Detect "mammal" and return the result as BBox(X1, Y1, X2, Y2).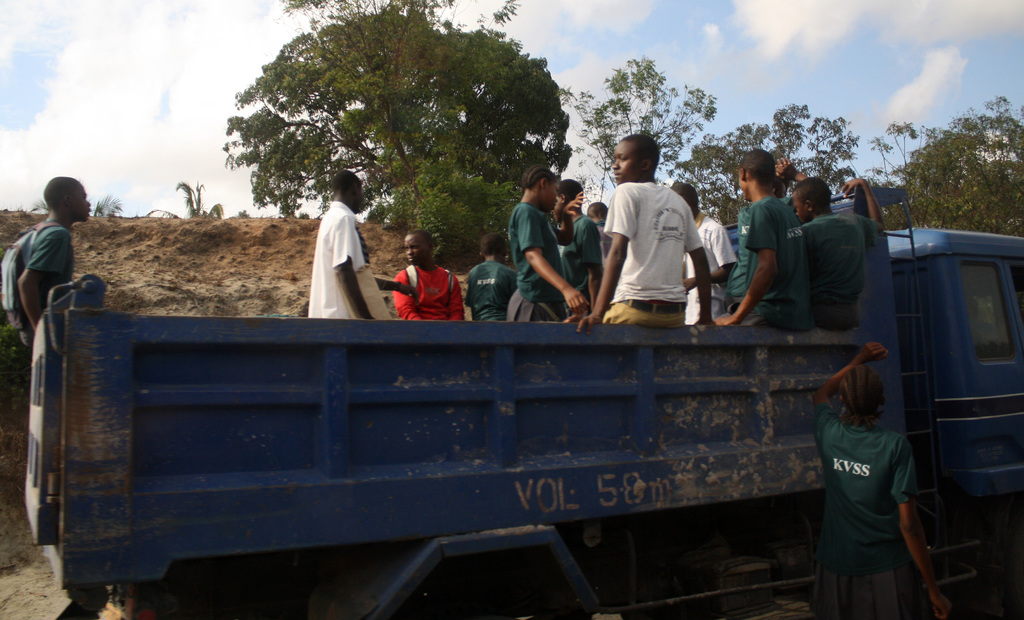
BBox(505, 162, 585, 321).
